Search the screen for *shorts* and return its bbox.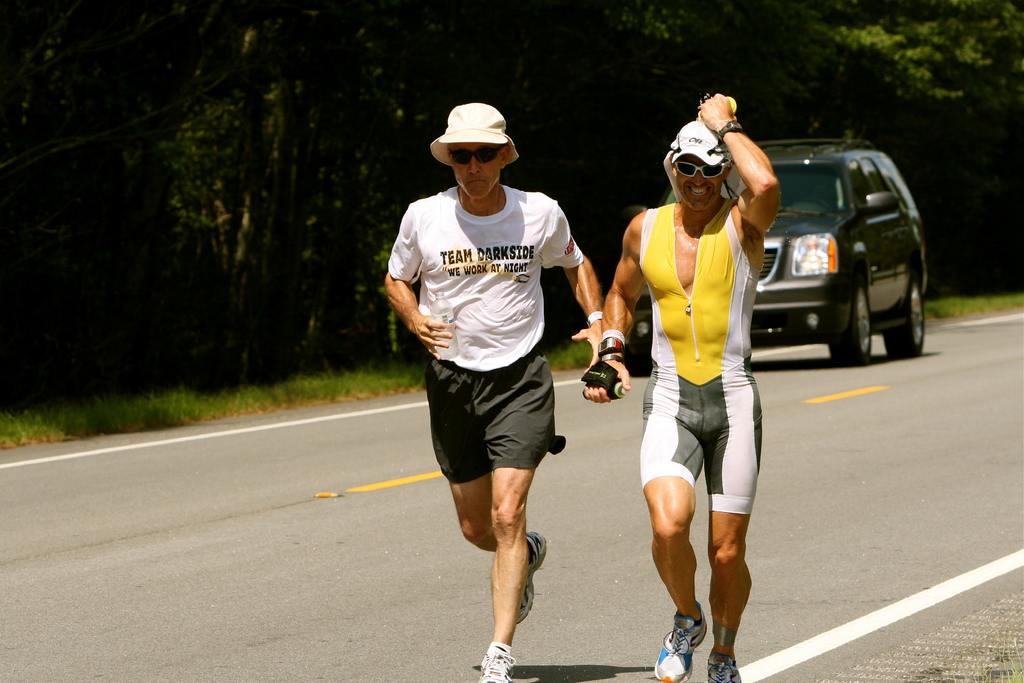
Found: detection(640, 372, 761, 513).
